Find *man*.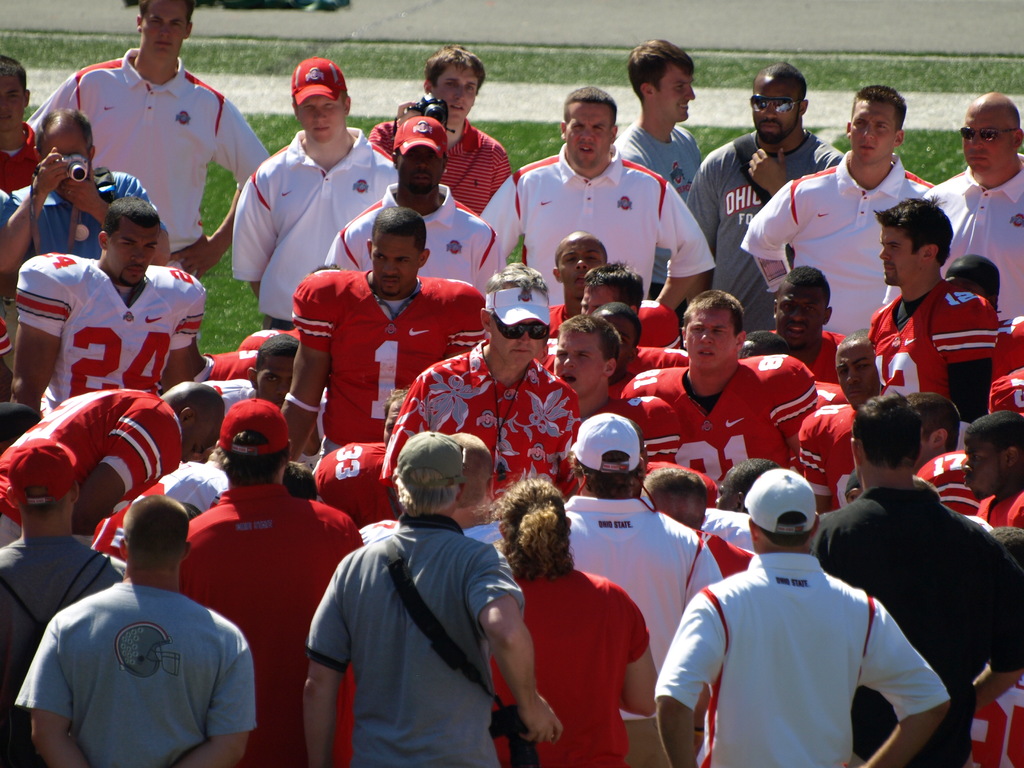
(684,61,847,330).
